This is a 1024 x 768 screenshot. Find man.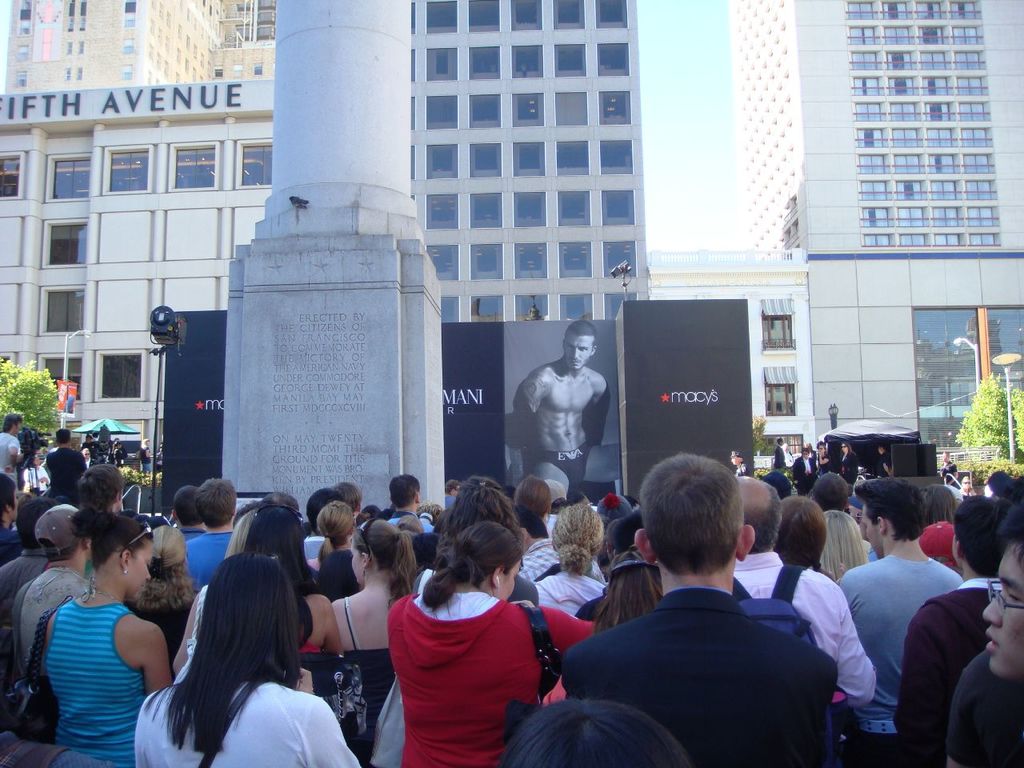
Bounding box: region(0, 498, 55, 626).
